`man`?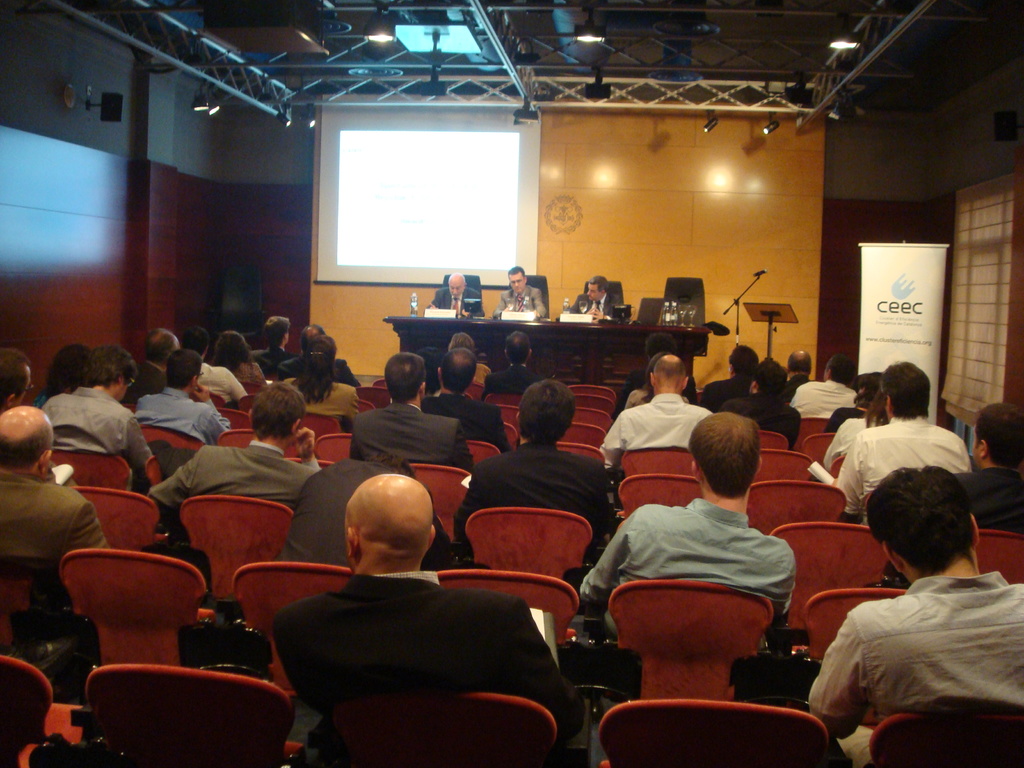
Rect(726, 349, 800, 448)
